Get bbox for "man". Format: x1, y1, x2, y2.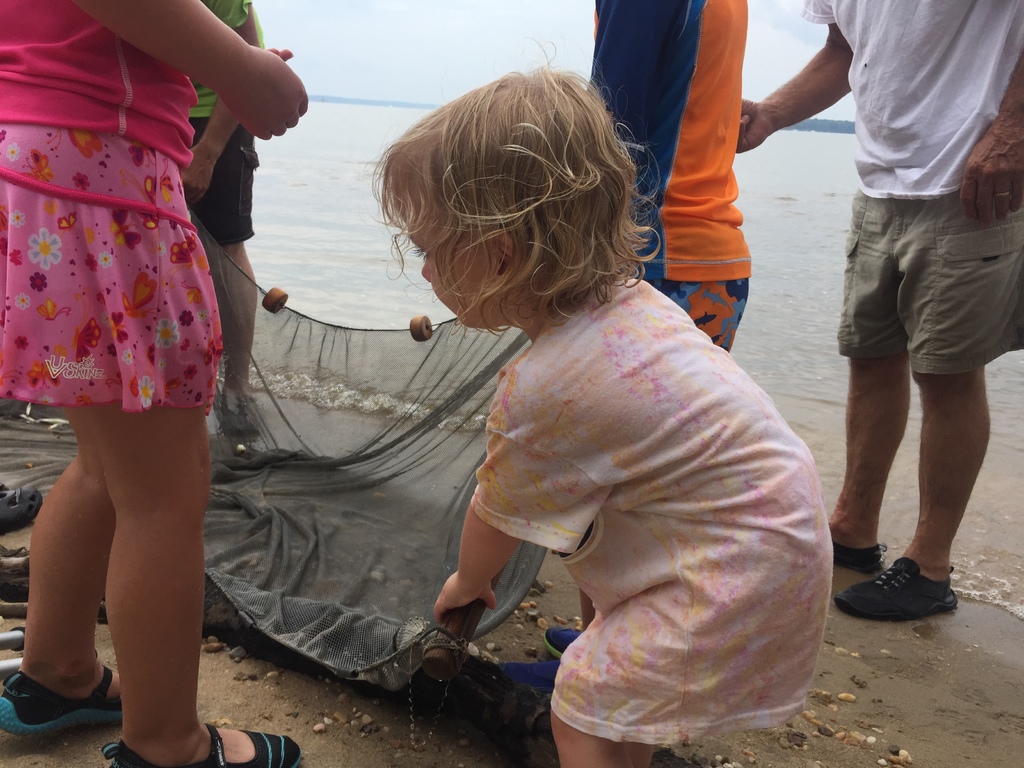
174, 0, 269, 442.
